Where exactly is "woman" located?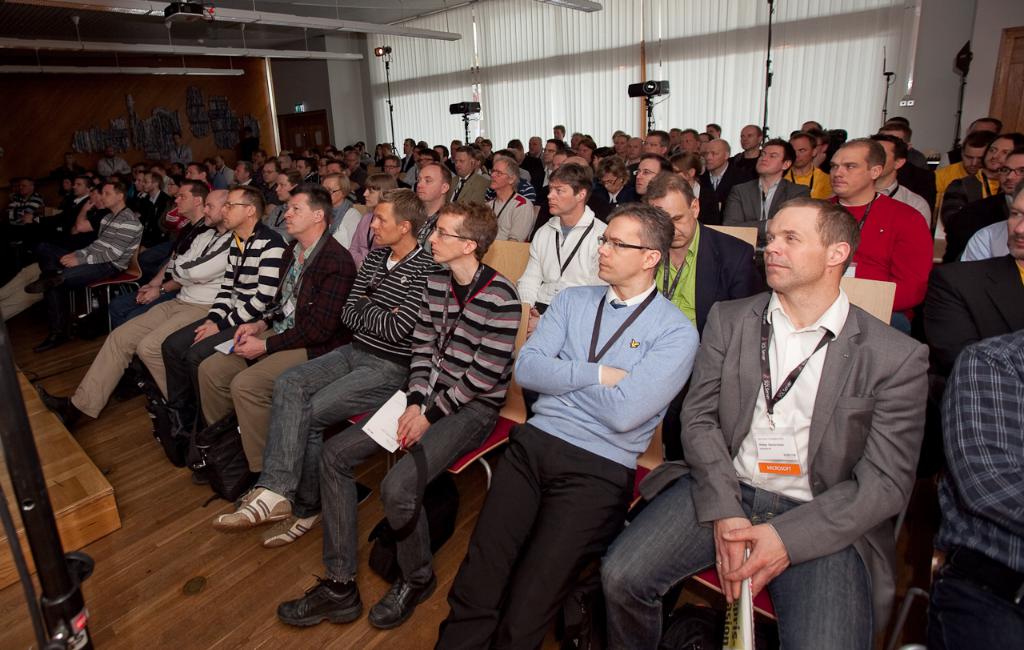
Its bounding box is rect(669, 151, 717, 226).
